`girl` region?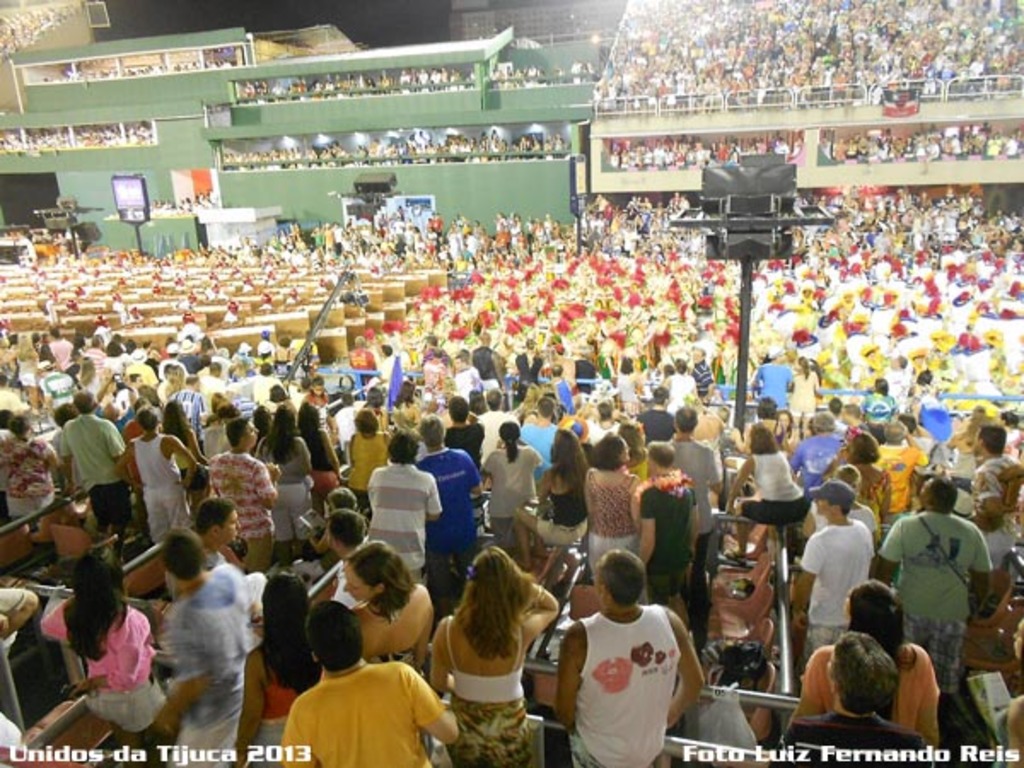
<bbox>345, 538, 425, 678</bbox>
